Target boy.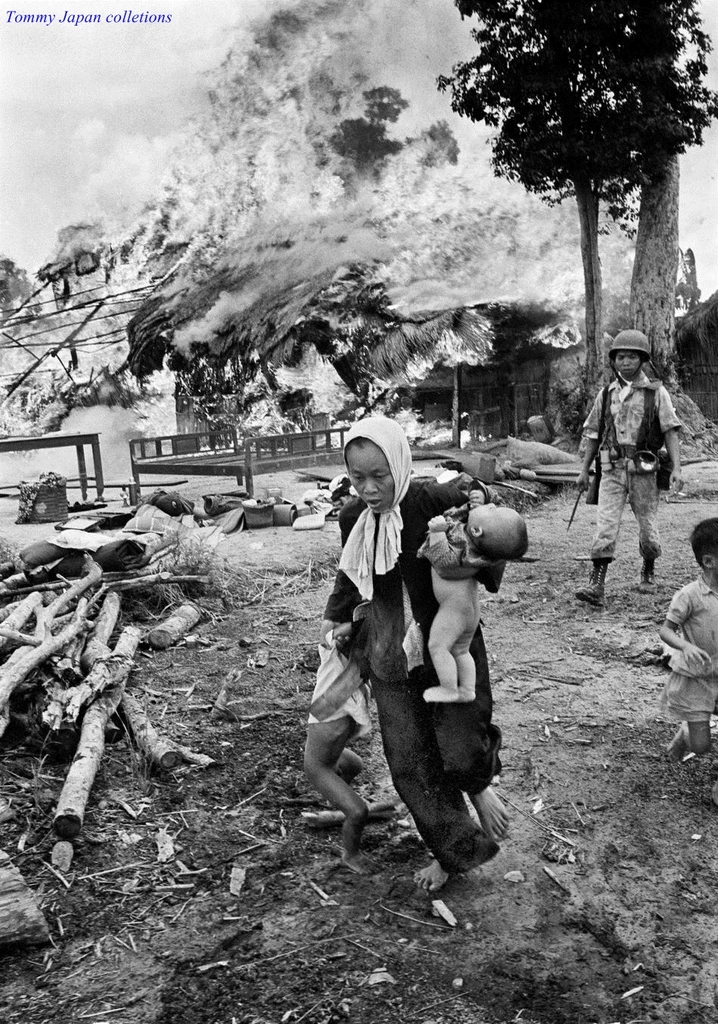
Target region: left=285, top=607, right=383, bottom=892.
